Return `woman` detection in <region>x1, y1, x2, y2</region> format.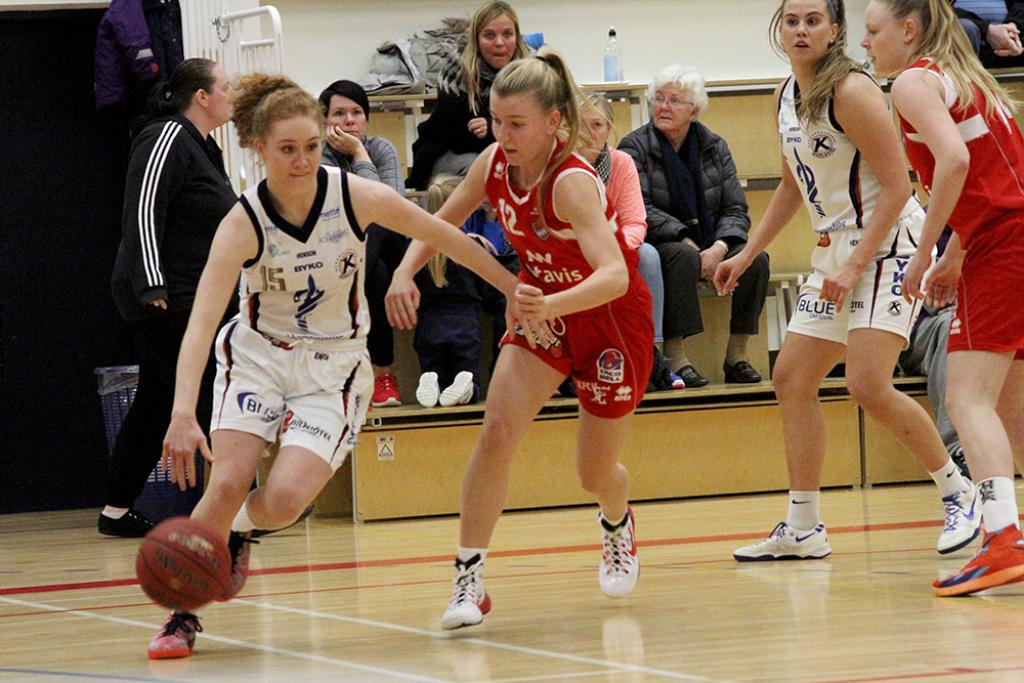
<region>136, 67, 557, 660</region>.
